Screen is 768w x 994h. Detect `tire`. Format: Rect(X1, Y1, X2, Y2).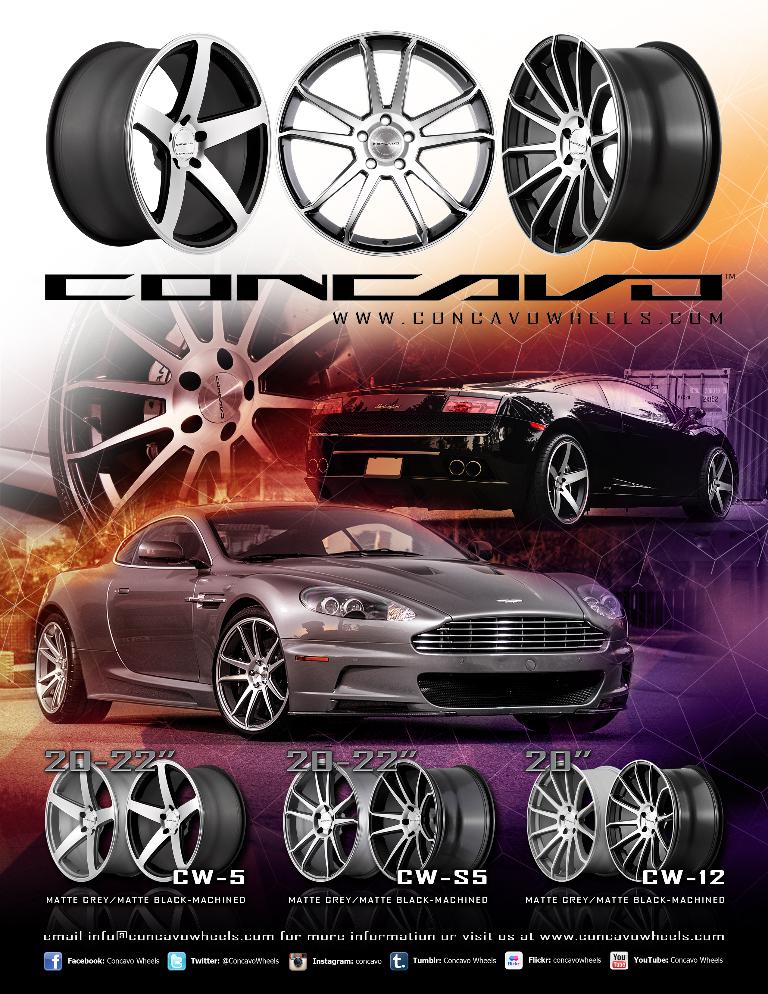
Rect(703, 446, 741, 521).
